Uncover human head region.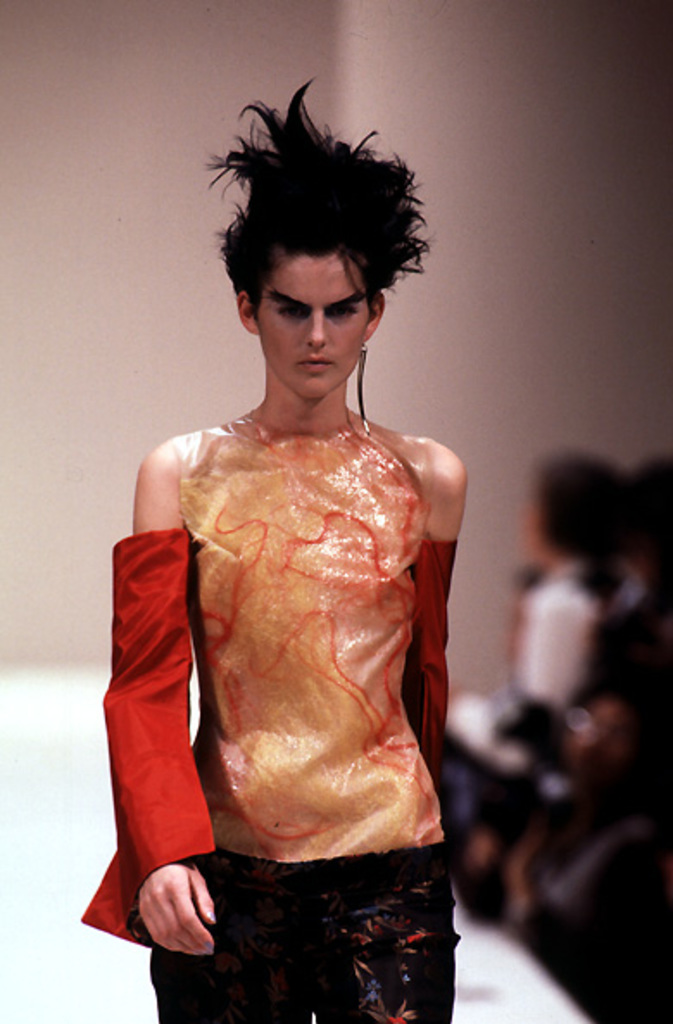
Uncovered: (left=223, top=162, right=402, bottom=389).
